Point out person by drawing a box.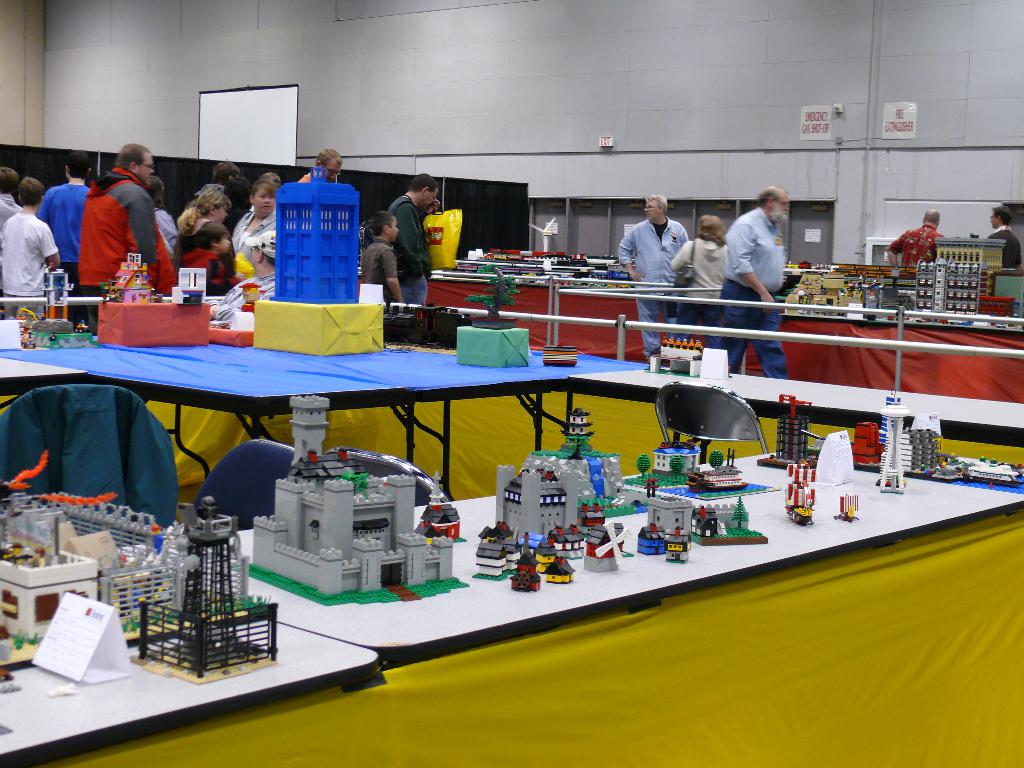
Rect(717, 185, 789, 377).
